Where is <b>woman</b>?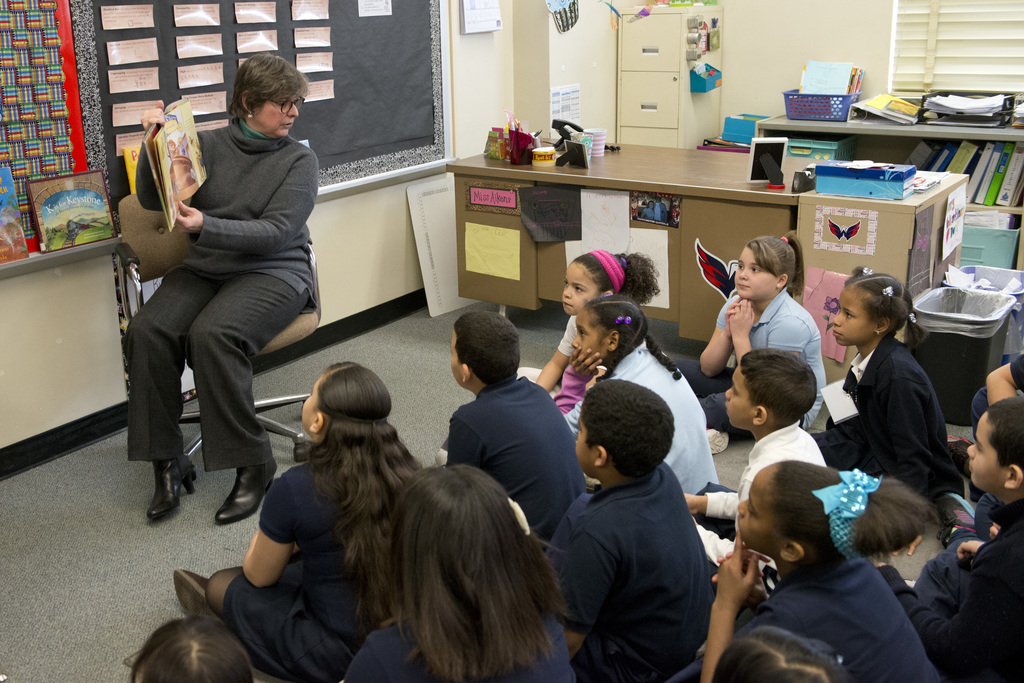
[175, 362, 428, 682].
